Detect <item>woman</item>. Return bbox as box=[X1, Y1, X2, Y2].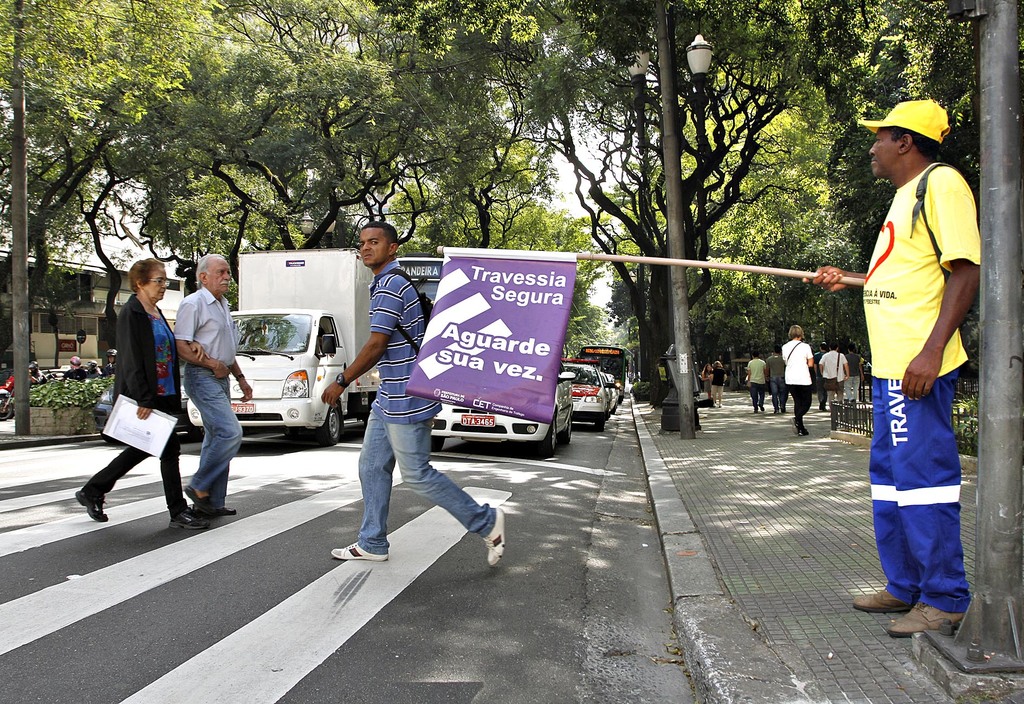
box=[699, 362, 716, 402].
